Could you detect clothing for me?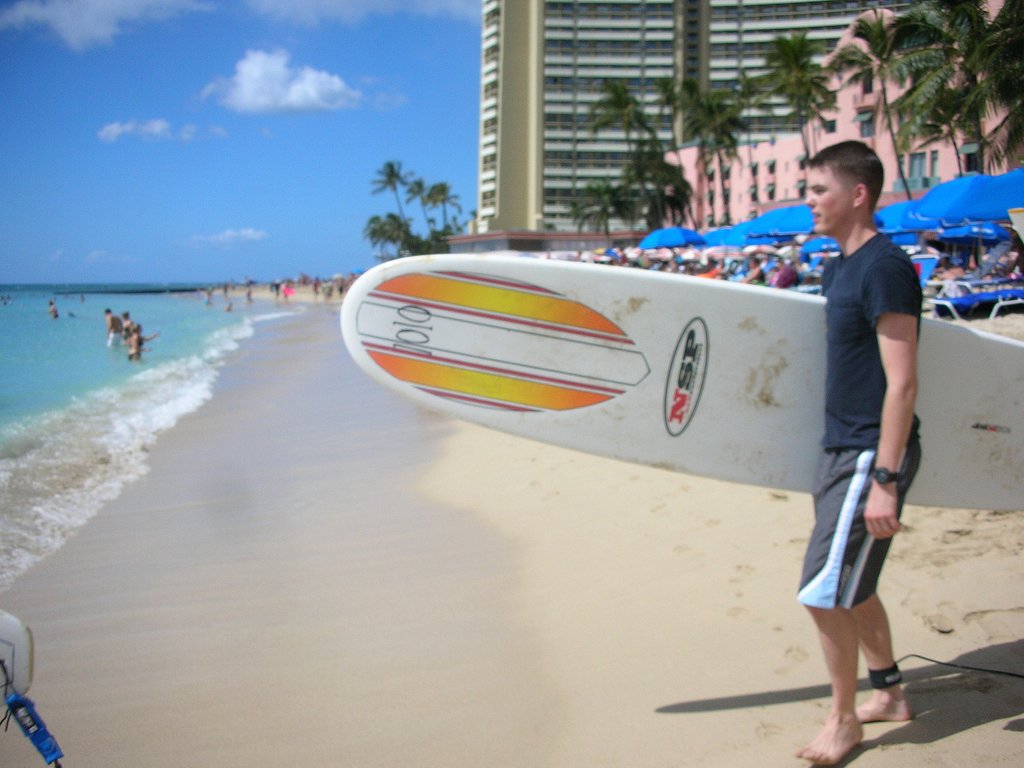
Detection result: pyautogui.locateOnScreen(797, 441, 922, 610).
